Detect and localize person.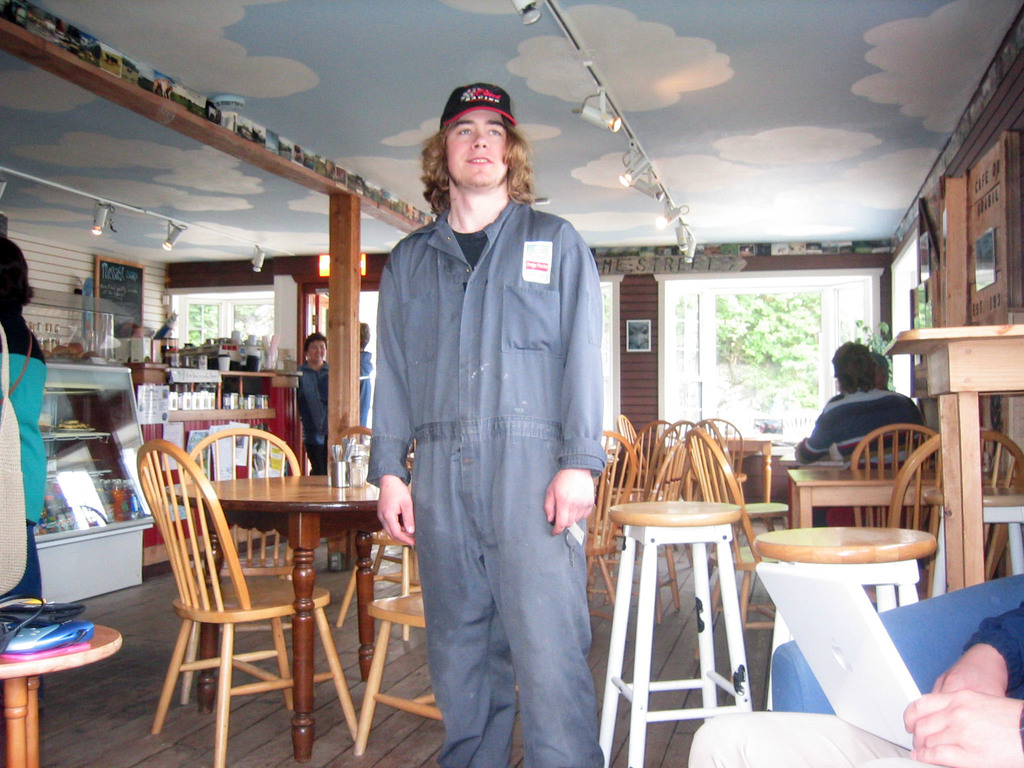
Localized at bbox=(901, 600, 1023, 767).
